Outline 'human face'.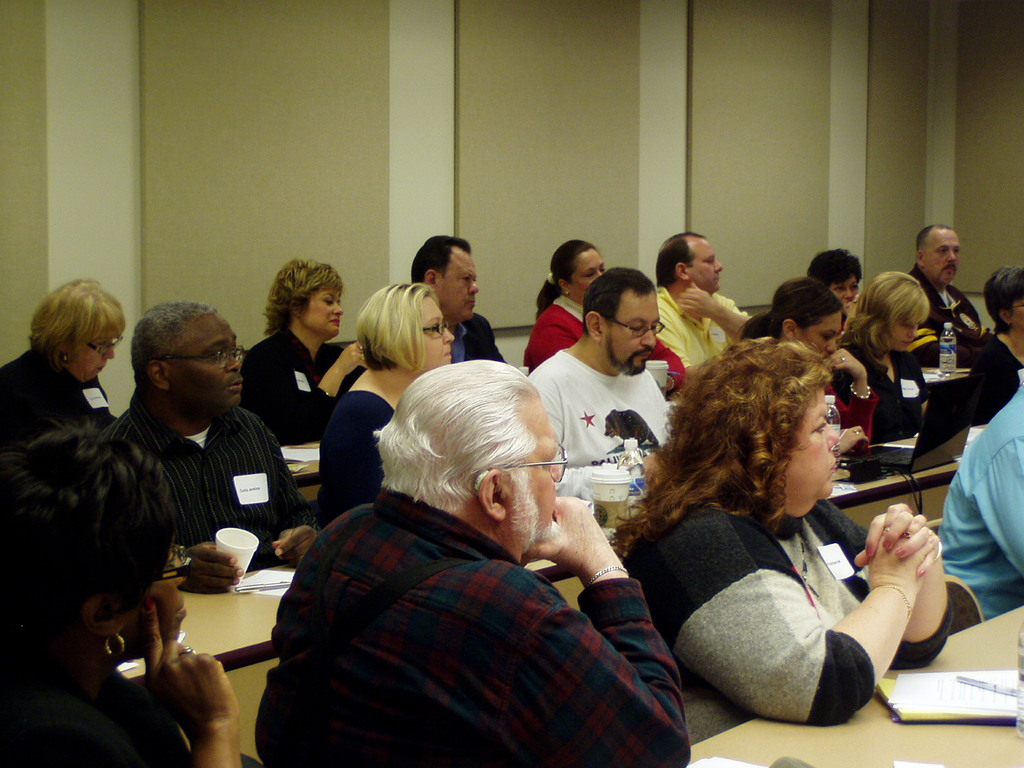
Outline: x1=888, y1=317, x2=916, y2=349.
